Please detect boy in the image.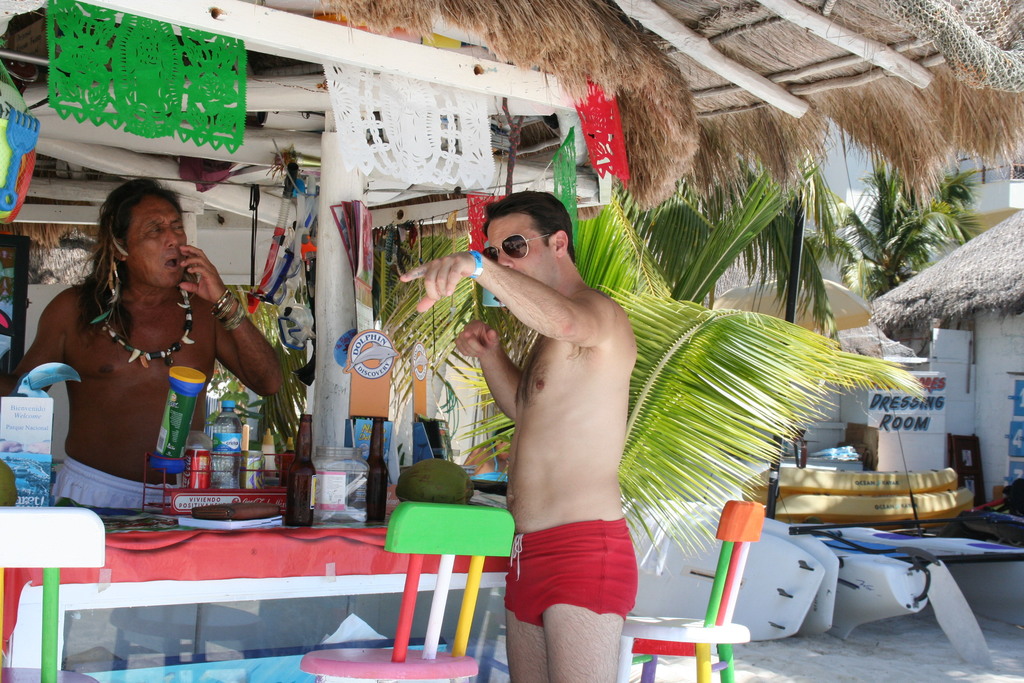
{"left": 458, "top": 190, "right": 689, "bottom": 675}.
